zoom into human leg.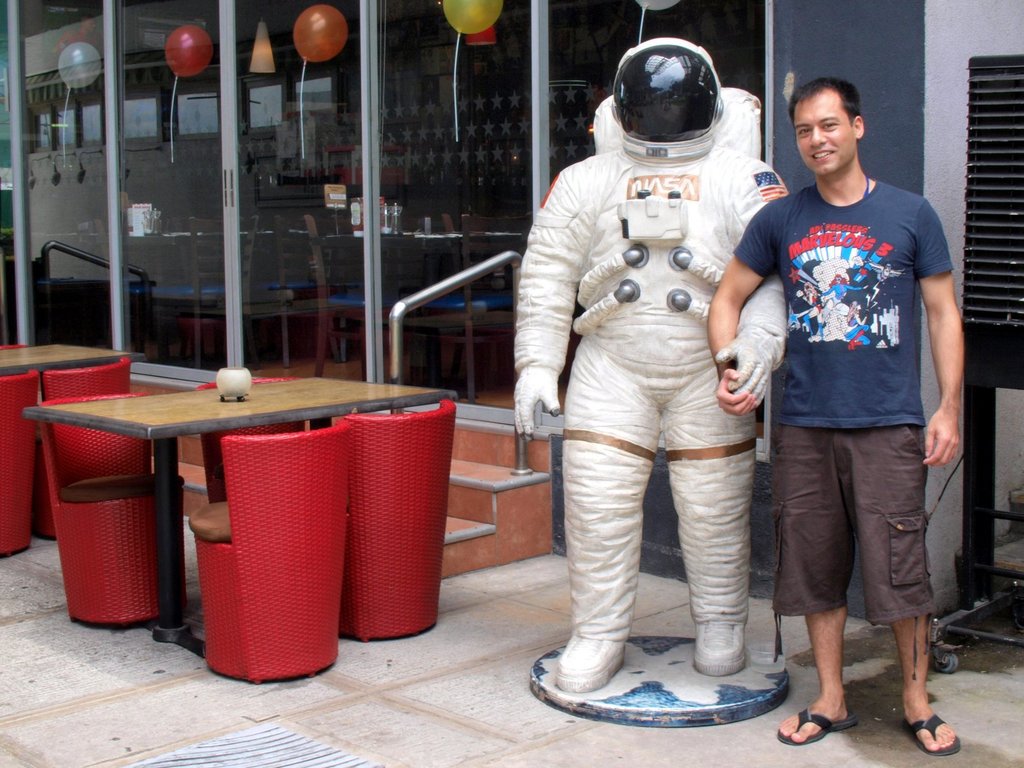
Zoom target: x1=770 y1=422 x2=858 y2=744.
